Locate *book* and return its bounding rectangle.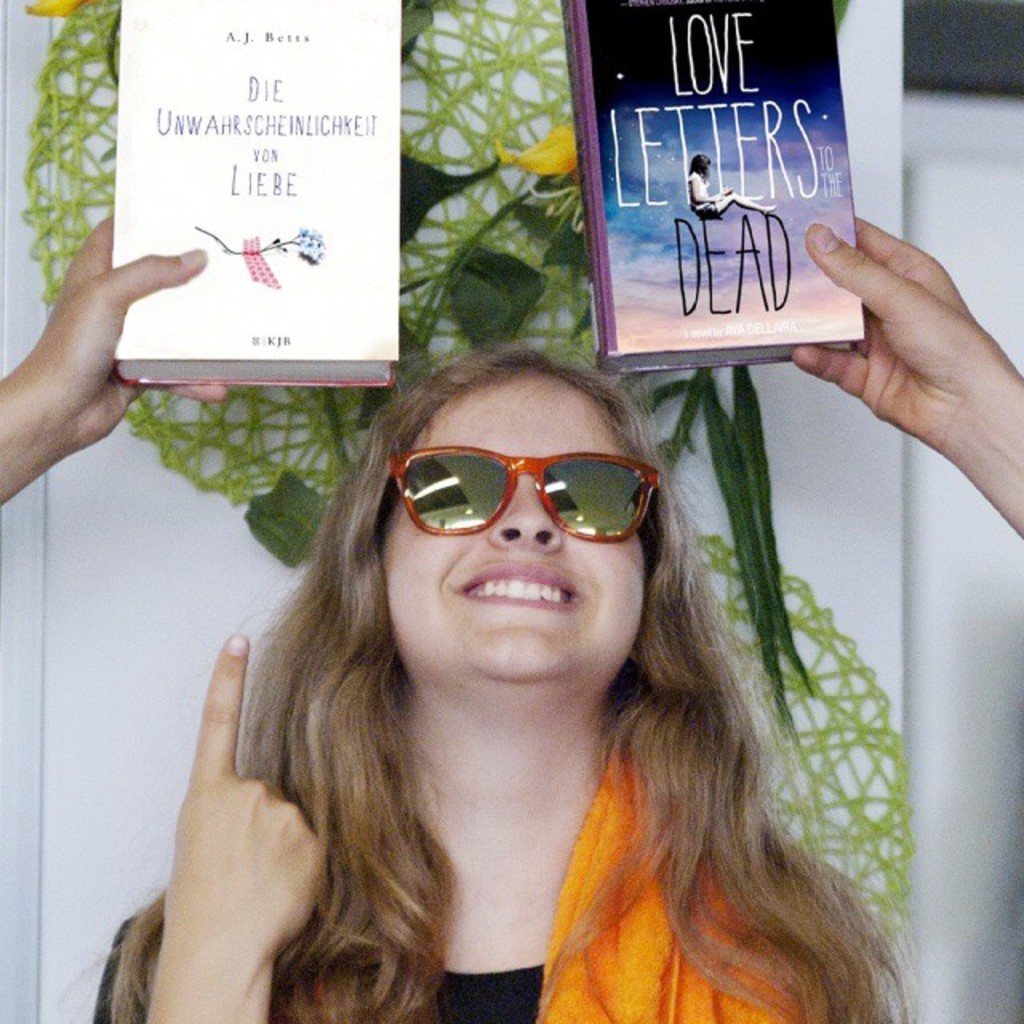
101:0:411:387.
